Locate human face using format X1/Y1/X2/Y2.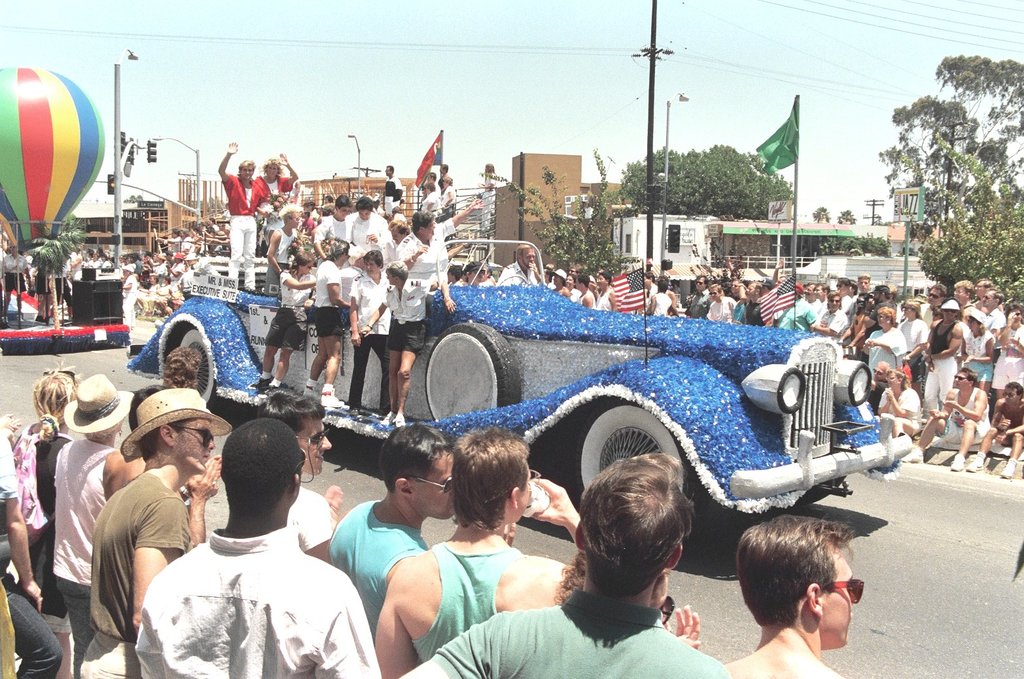
412/450/453/519.
